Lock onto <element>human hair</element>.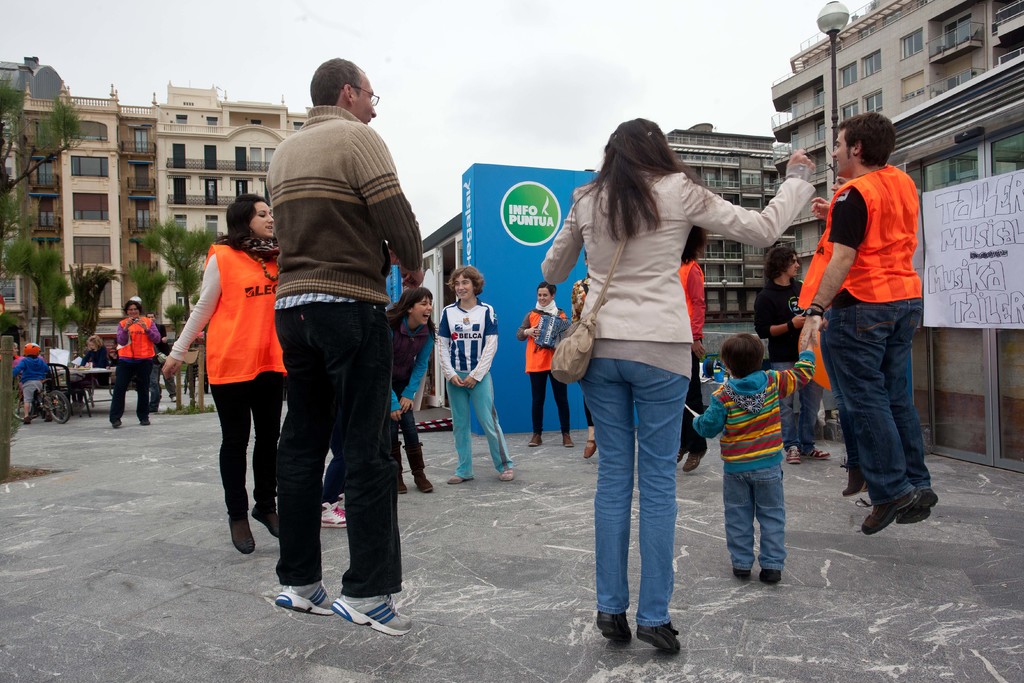
Locked: 564/111/726/263.
